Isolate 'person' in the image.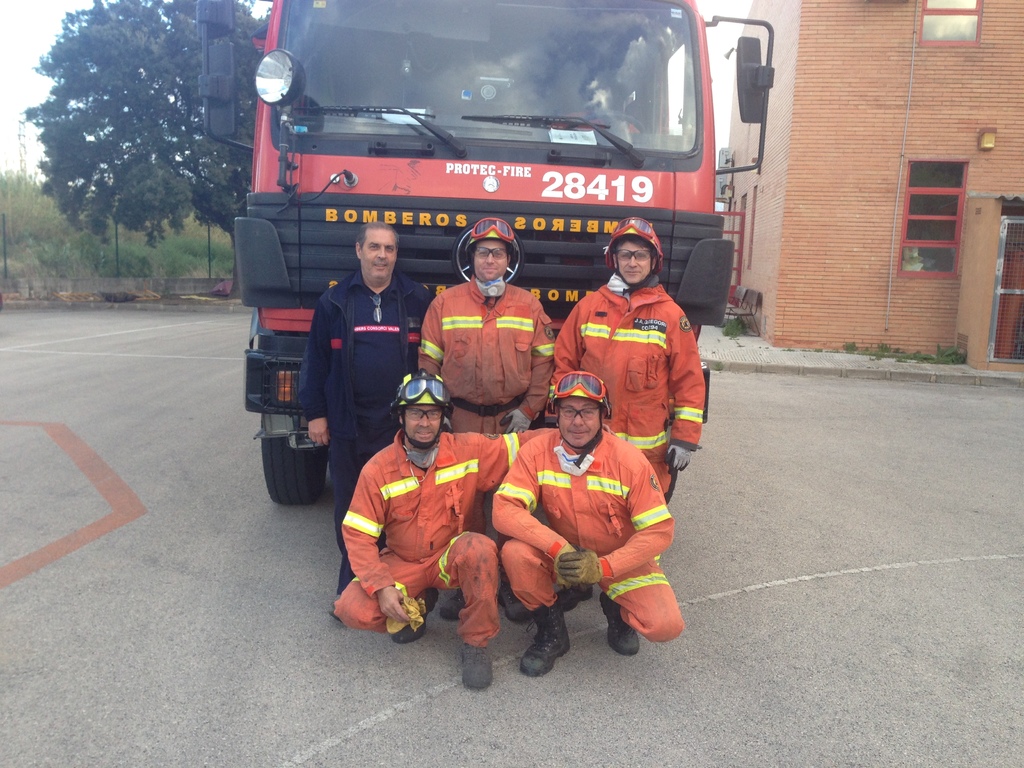
Isolated region: 490, 376, 669, 663.
